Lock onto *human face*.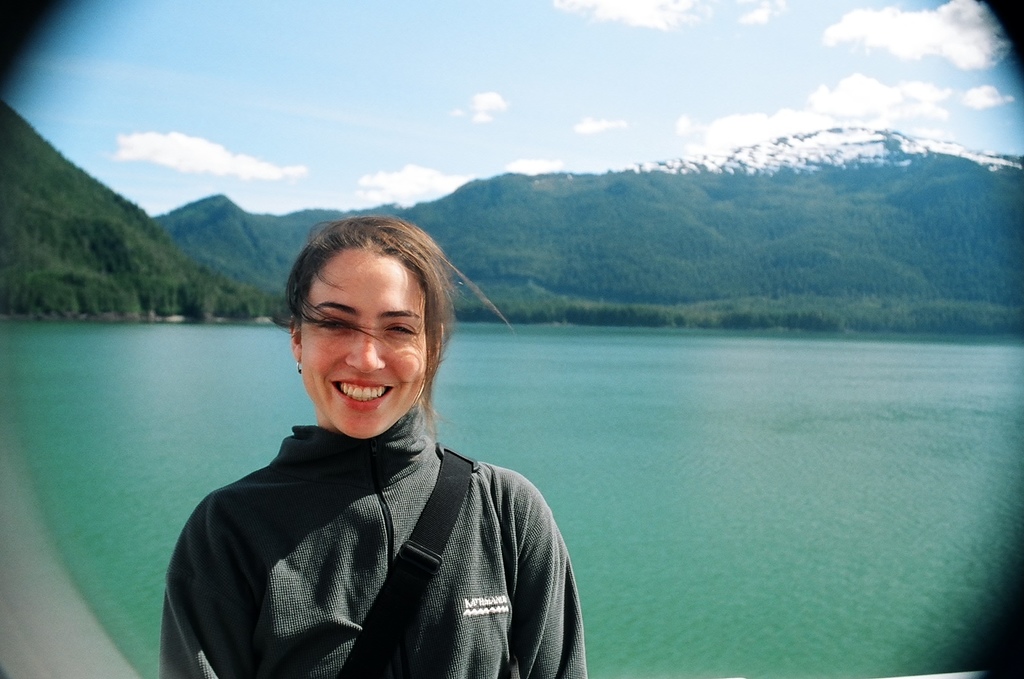
Locked: x1=301, y1=250, x2=427, y2=438.
